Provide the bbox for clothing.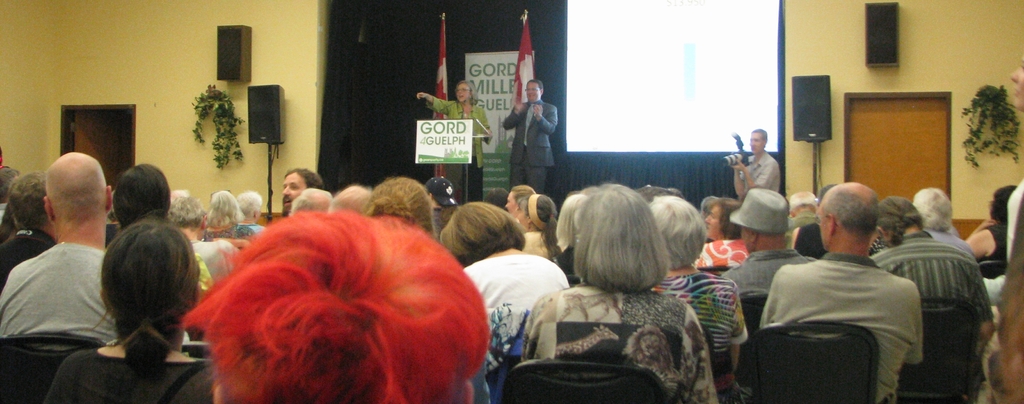
<region>462, 253, 567, 378</region>.
